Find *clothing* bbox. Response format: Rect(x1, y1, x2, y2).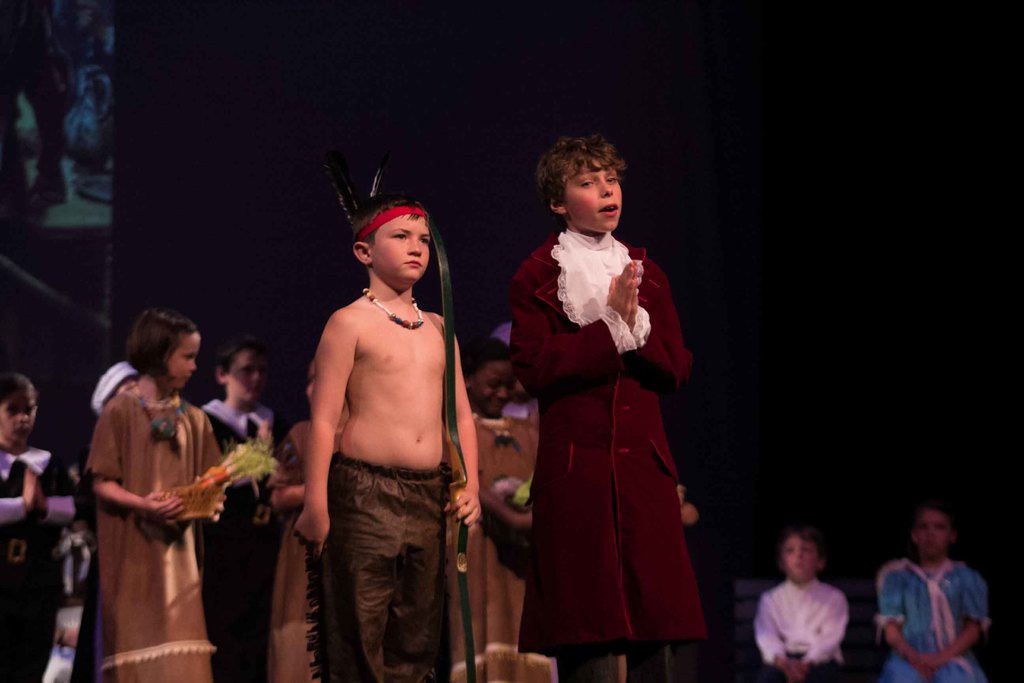
Rect(76, 351, 234, 668).
